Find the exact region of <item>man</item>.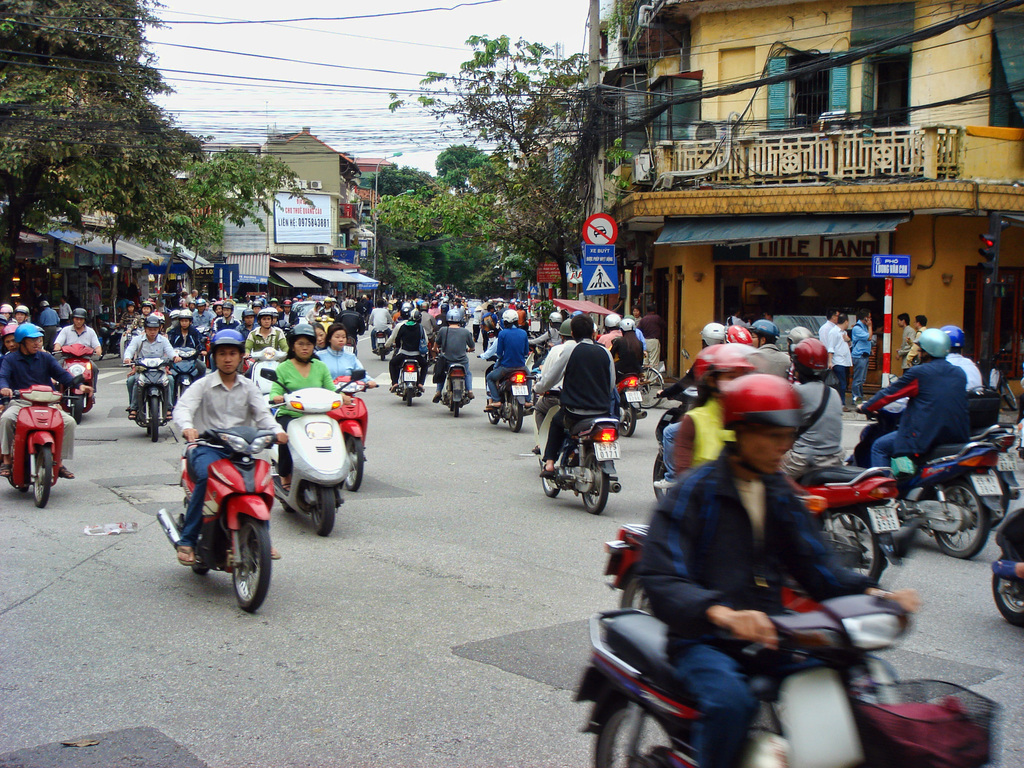
Exact region: (53,306,102,395).
